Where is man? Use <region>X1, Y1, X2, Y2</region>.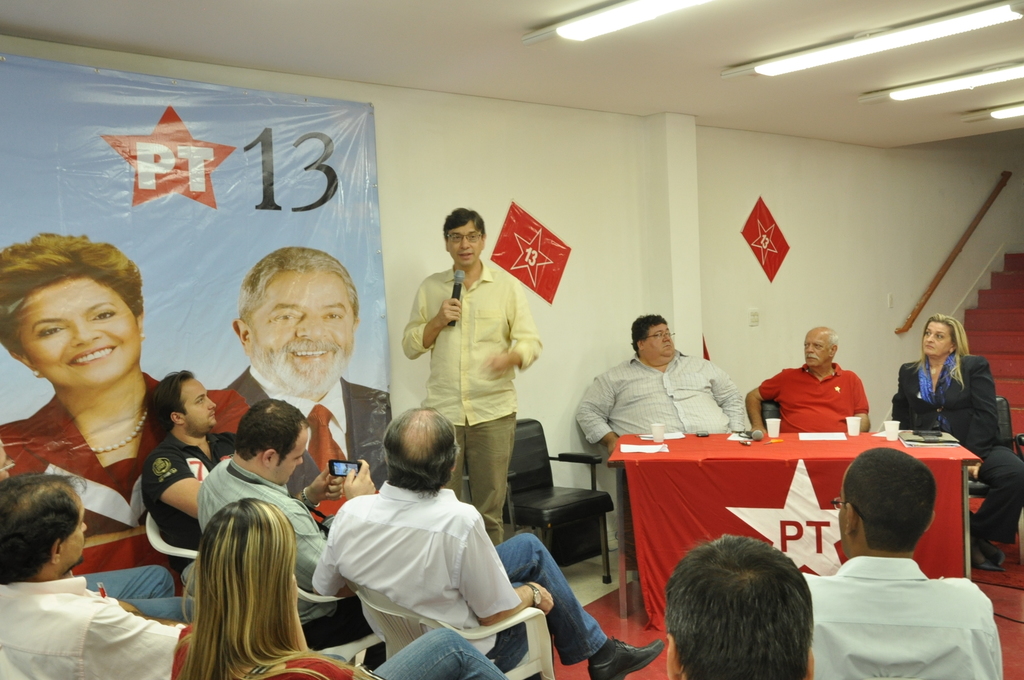
<region>0, 474, 190, 679</region>.
